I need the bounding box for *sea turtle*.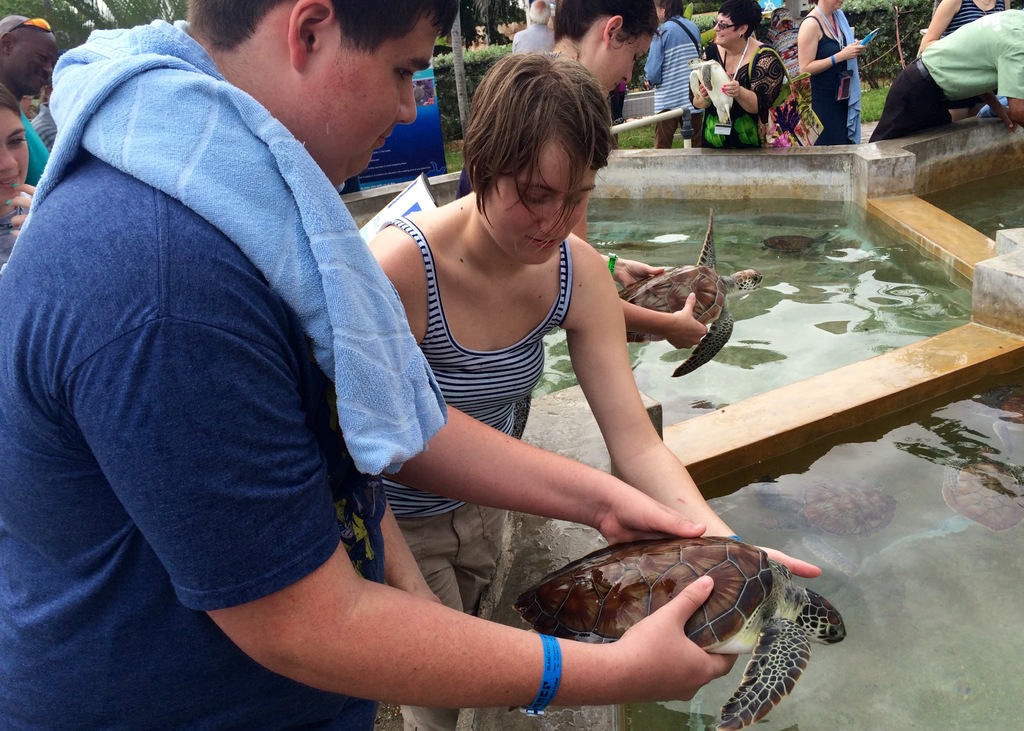
Here it is: 516/536/844/730.
